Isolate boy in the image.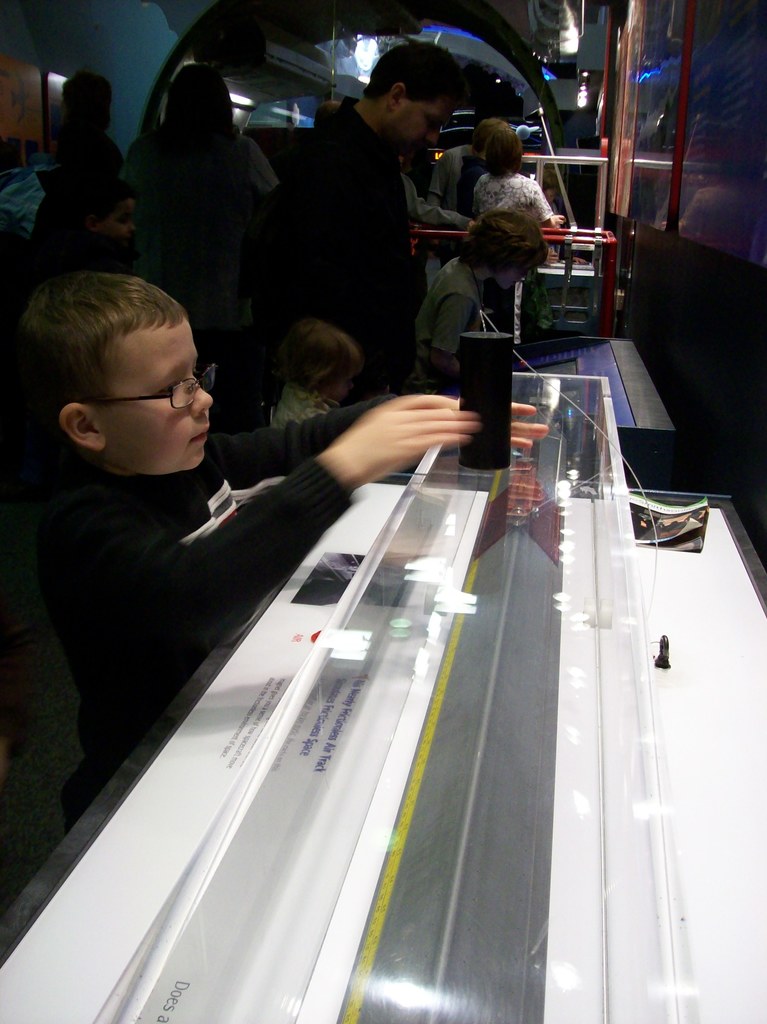
Isolated region: region(19, 260, 549, 803).
